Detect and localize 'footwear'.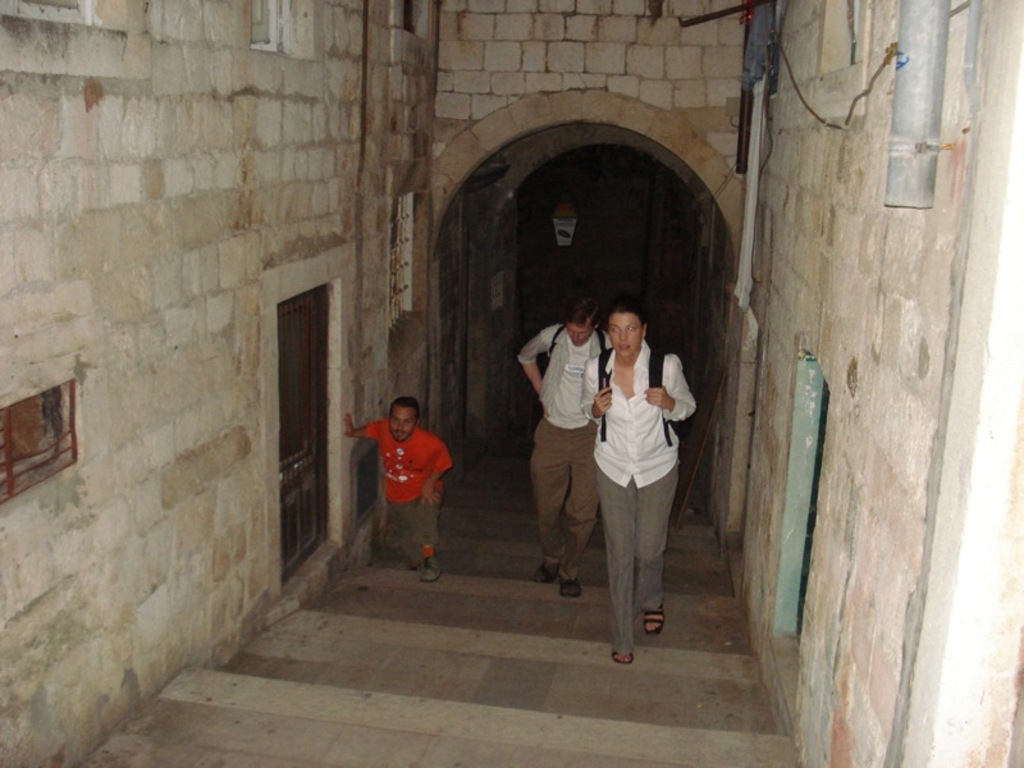
Localized at 613,652,634,664.
